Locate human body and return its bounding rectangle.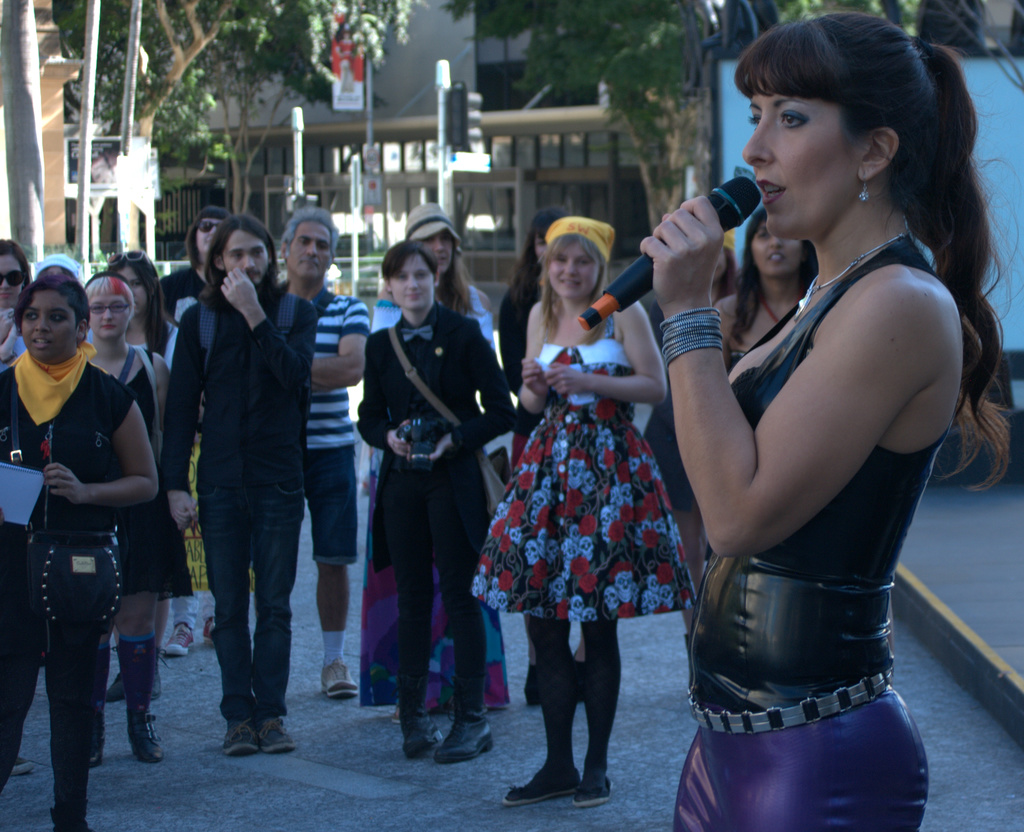
locate(608, 47, 971, 795).
